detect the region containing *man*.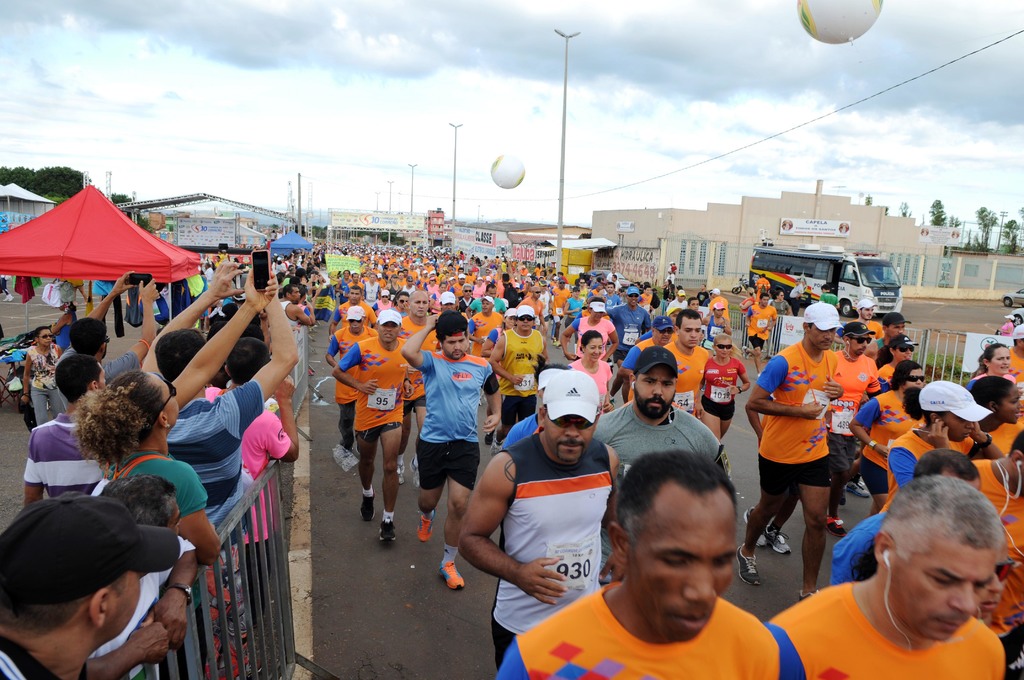
734, 296, 845, 605.
